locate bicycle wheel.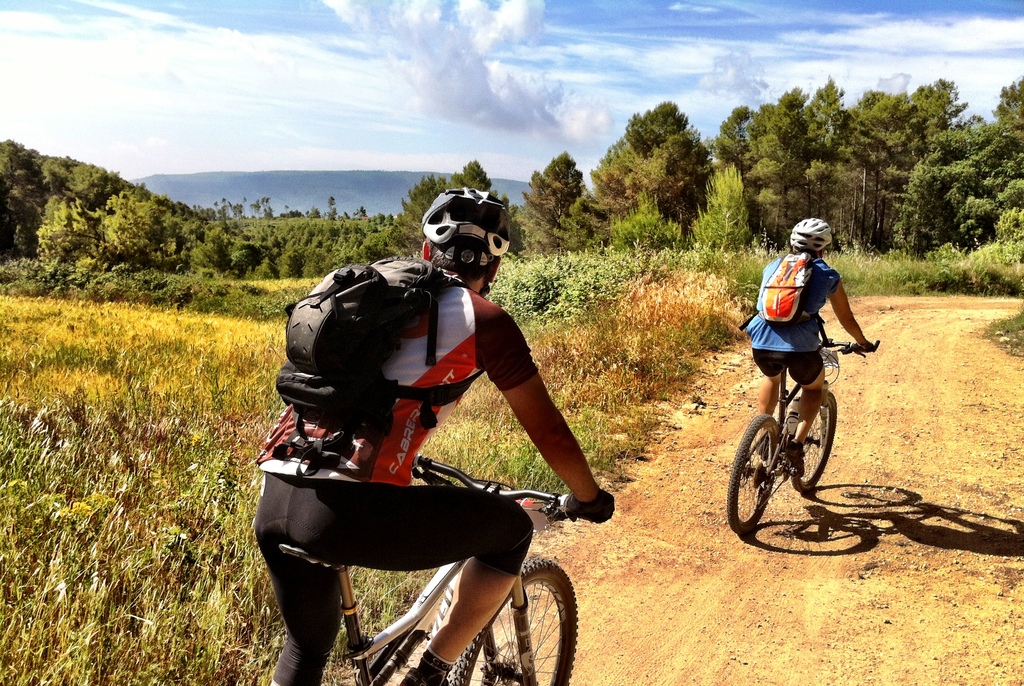
Bounding box: box(725, 412, 780, 534).
